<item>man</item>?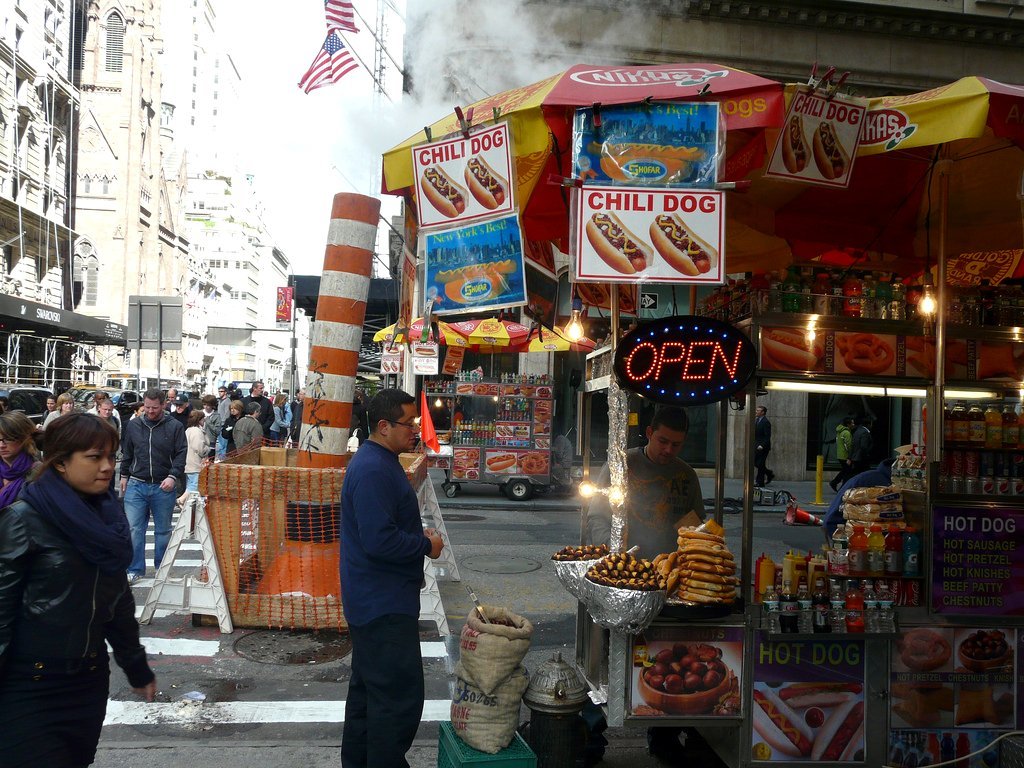
locate(234, 402, 266, 451)
